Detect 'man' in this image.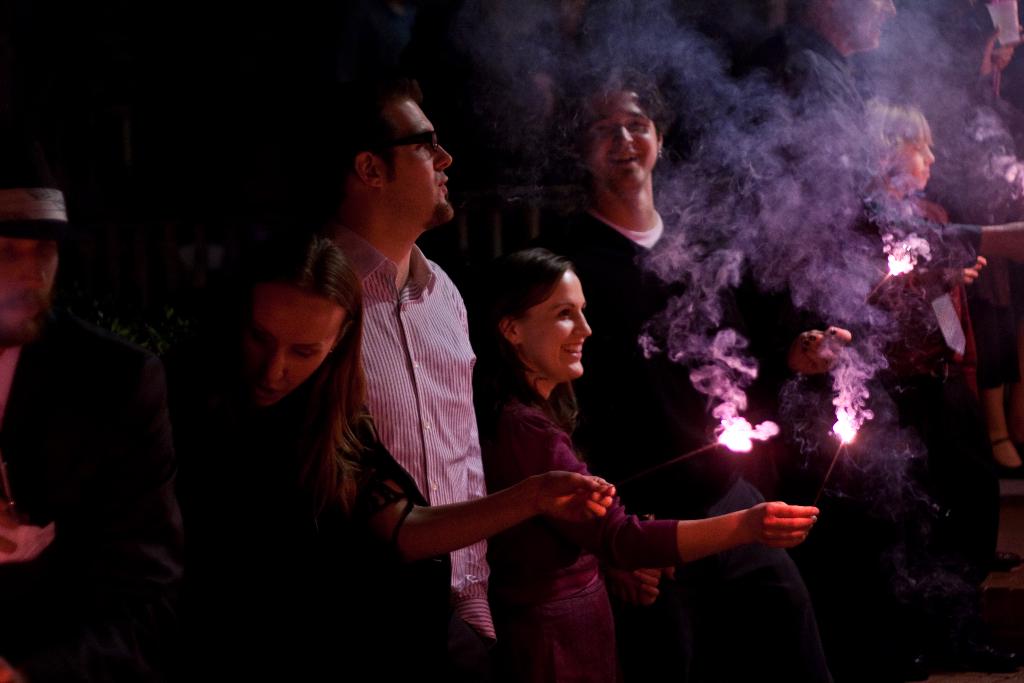
Detection: 3/176/220/673.
